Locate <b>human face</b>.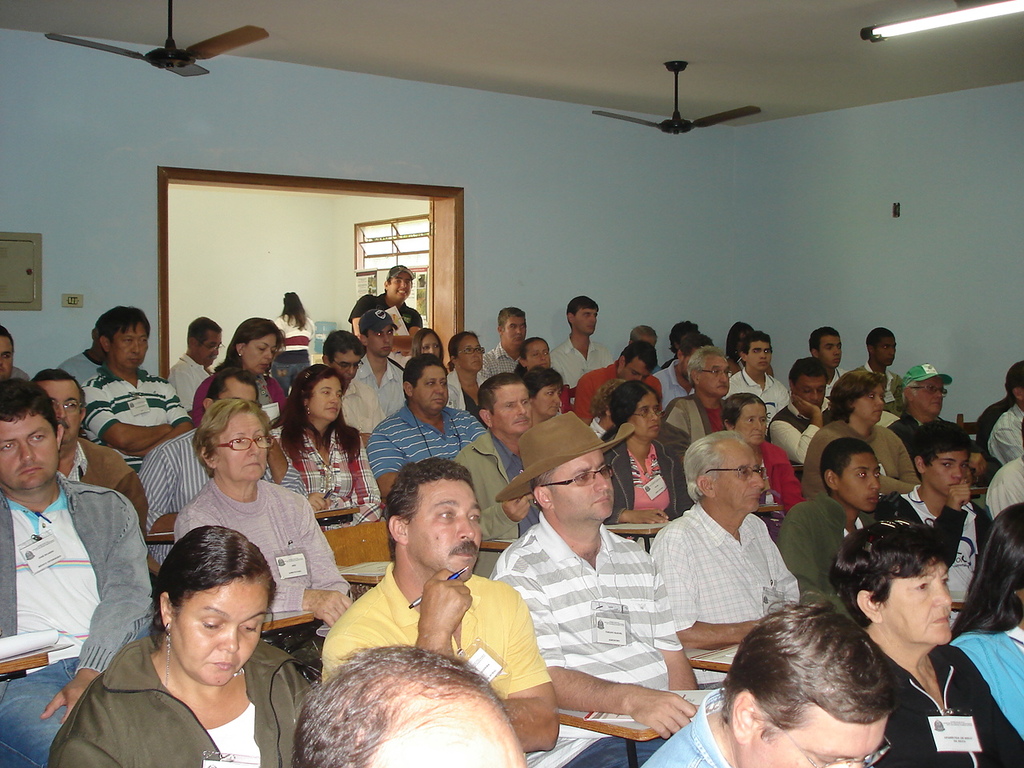
Bounding box: <box>506,314,525,341</box>.
